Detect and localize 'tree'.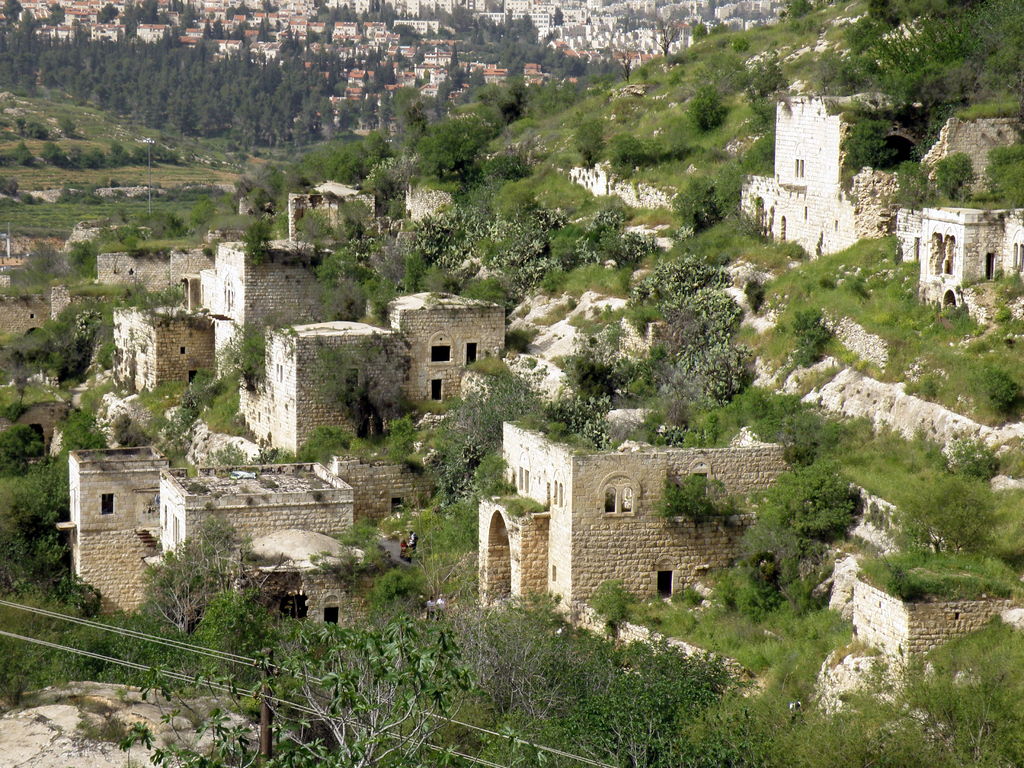
Localized at <box>631,219,782,428</box>.
